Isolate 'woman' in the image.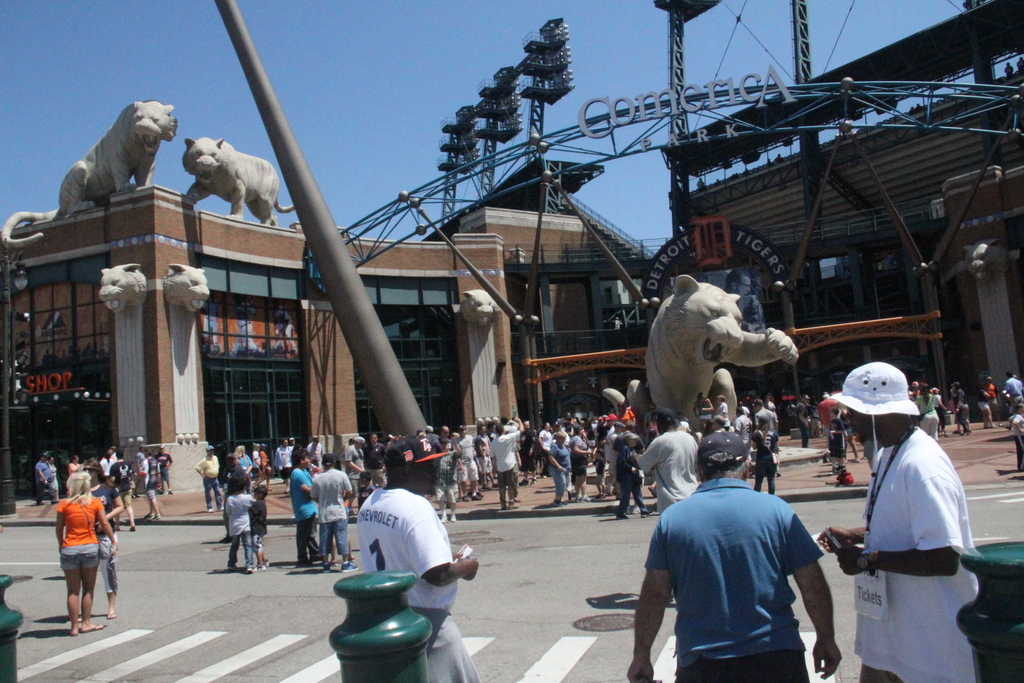
Isolated region: {"x1": 85, "y1": 457, "x2": 120, "y2": 616}.
